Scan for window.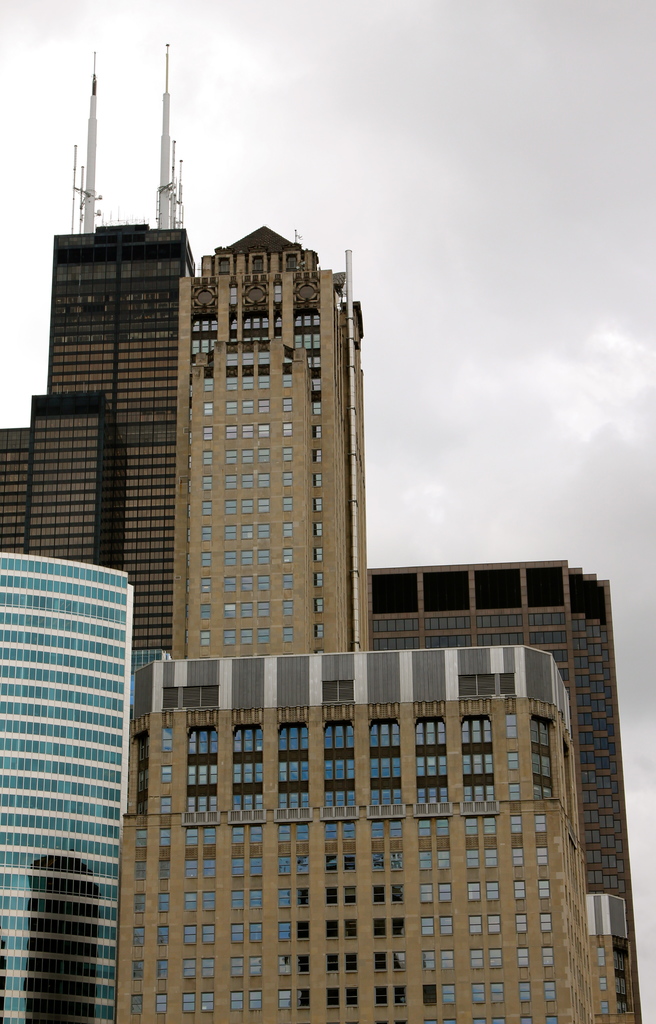
Scan result: crop(244, 629, 252, 643).
